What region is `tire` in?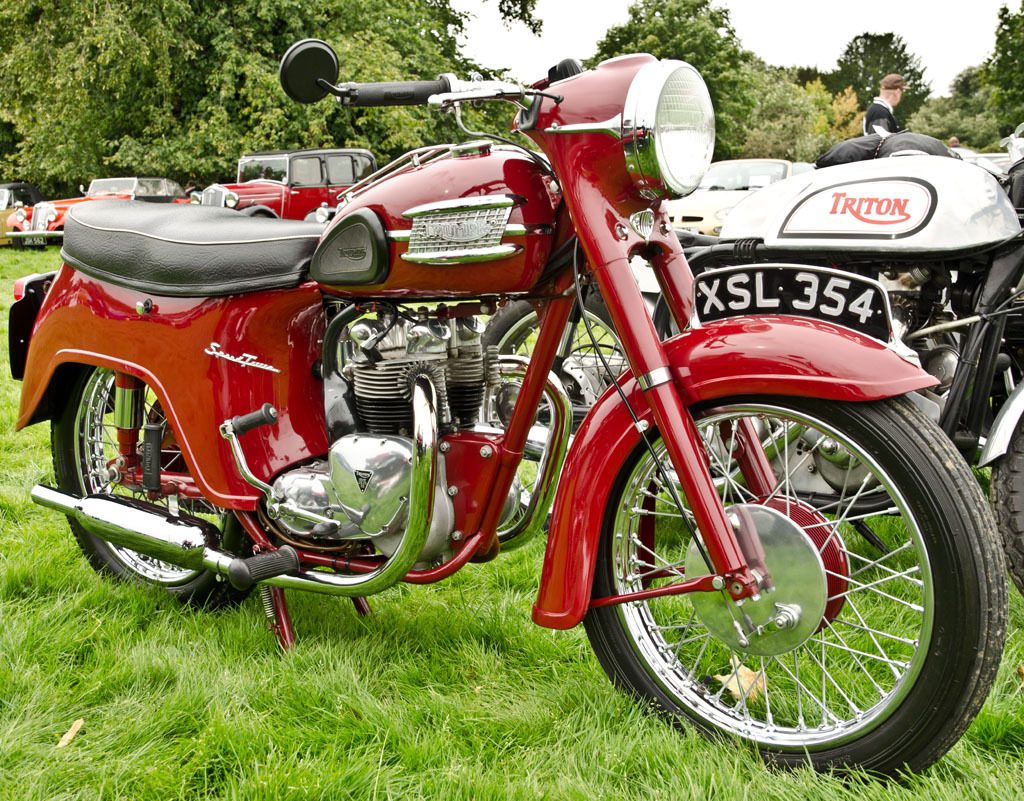
region(46, 363, 252, 618).
